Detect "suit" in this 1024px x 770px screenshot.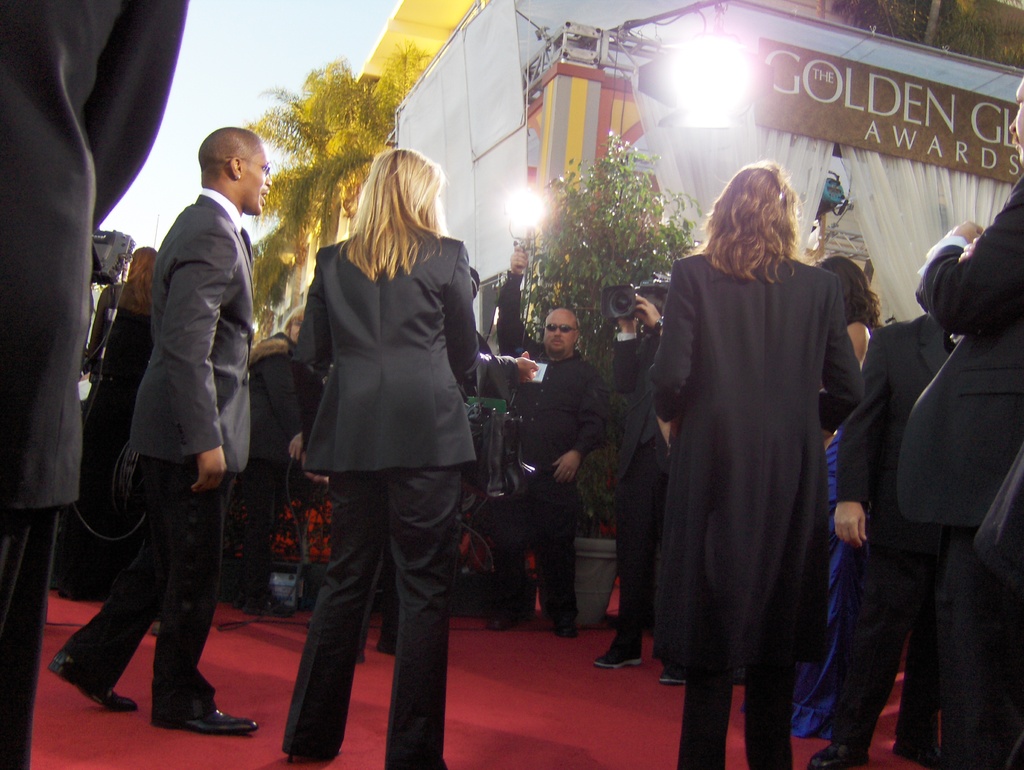
Detection: [0, 0, 192, 769].
